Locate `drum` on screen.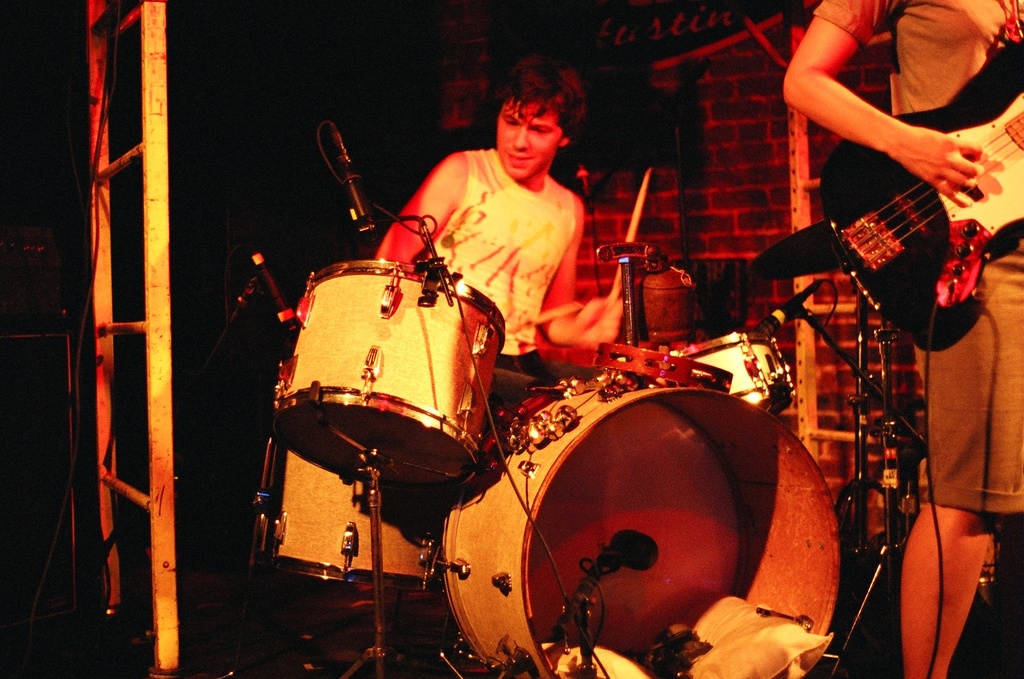
On screen at box=[675, 333, 796, 418].
